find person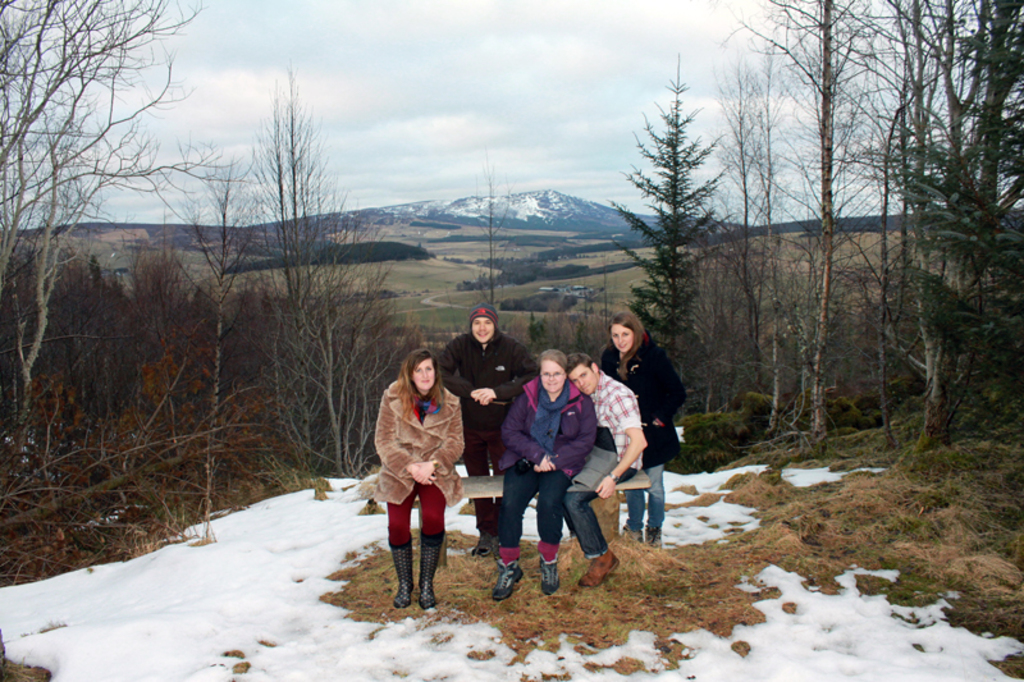
select_region(370, 345, 461, 612)
